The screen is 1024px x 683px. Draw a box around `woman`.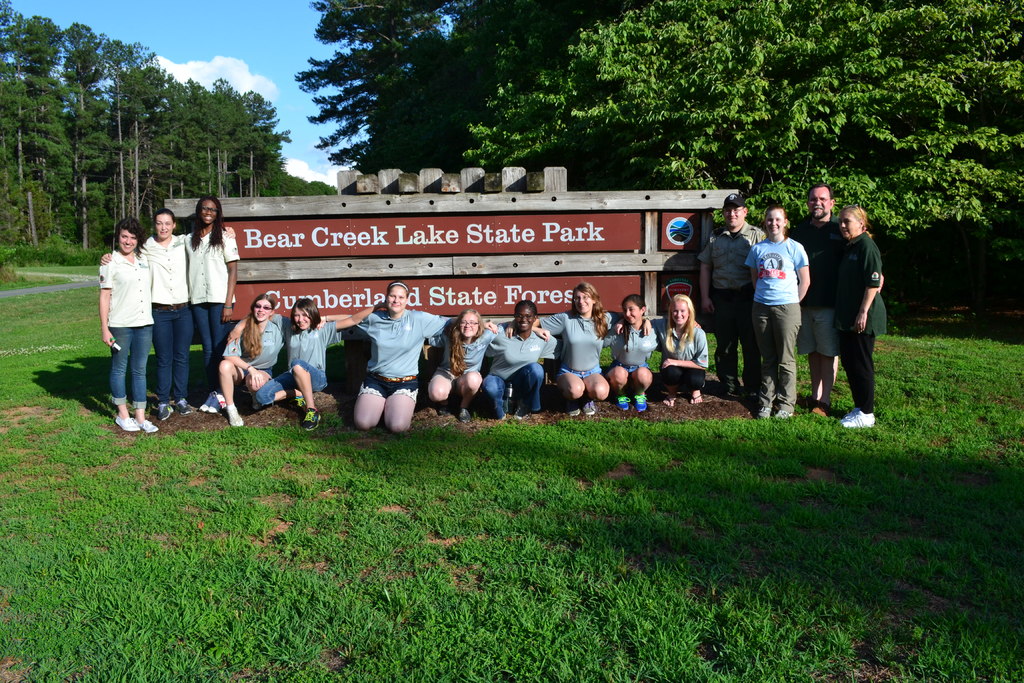
[x1=820, y1=198, x2=893, y2=428].
